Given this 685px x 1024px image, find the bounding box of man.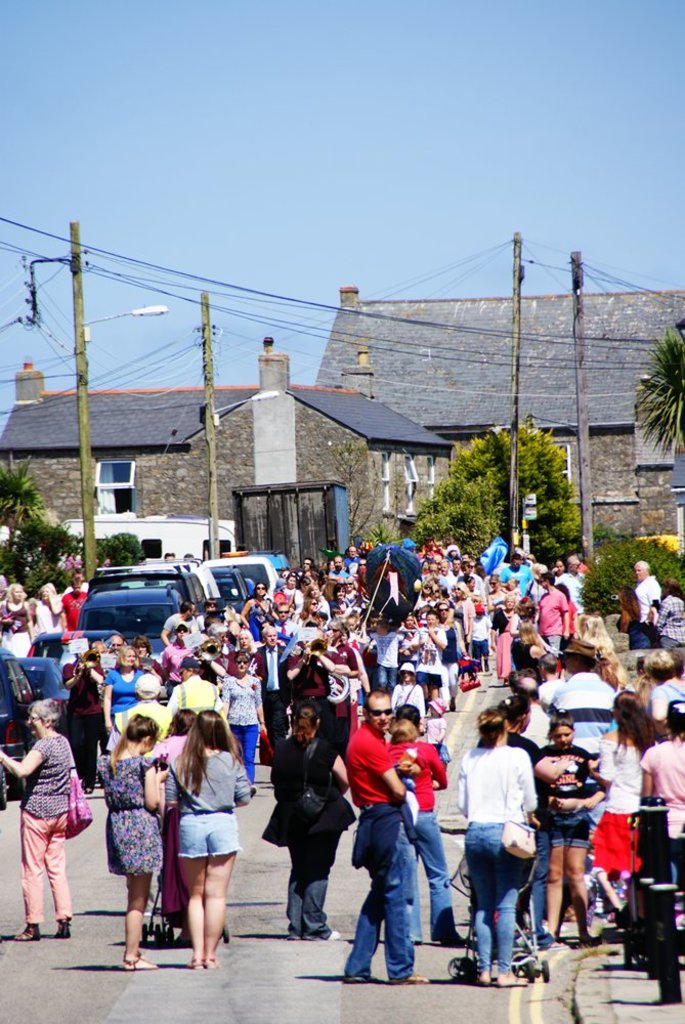
205:624:239:675.
